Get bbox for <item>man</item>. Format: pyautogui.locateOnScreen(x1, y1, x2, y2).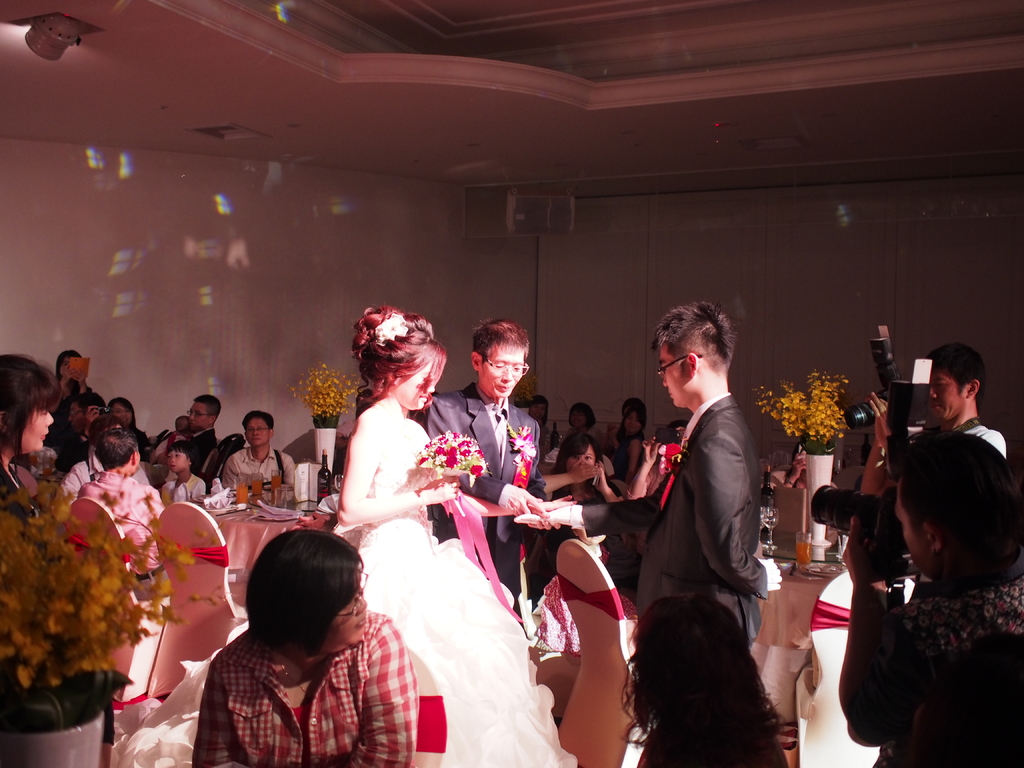
pyautogui.locateOnScreen(60, 397, 116, 470).
